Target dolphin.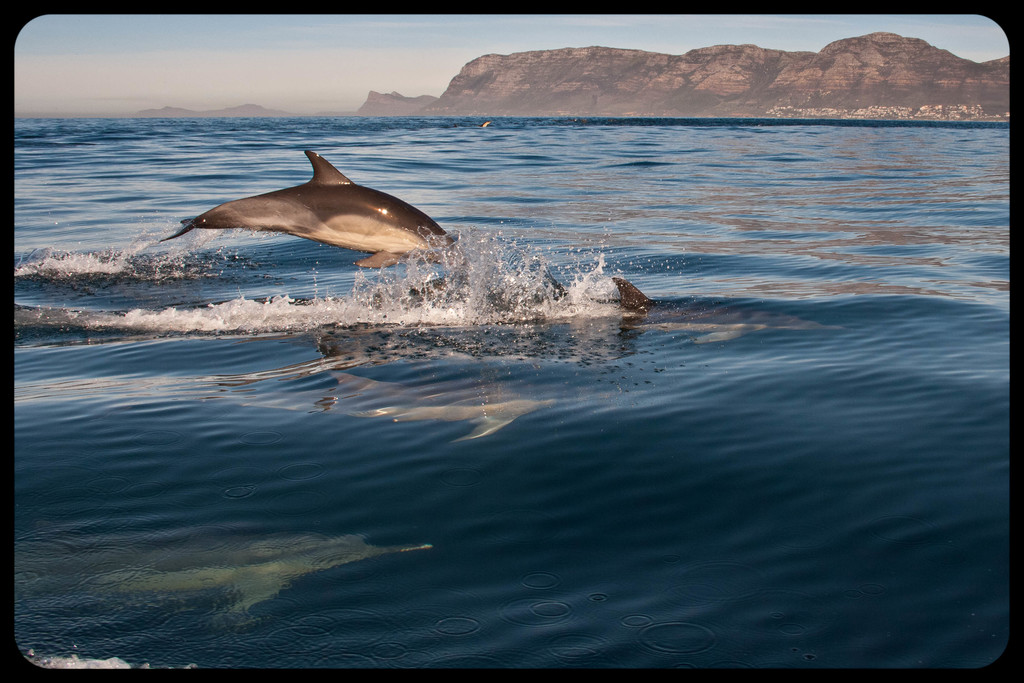
Target region: BBox(512, 273, 845, 352).
